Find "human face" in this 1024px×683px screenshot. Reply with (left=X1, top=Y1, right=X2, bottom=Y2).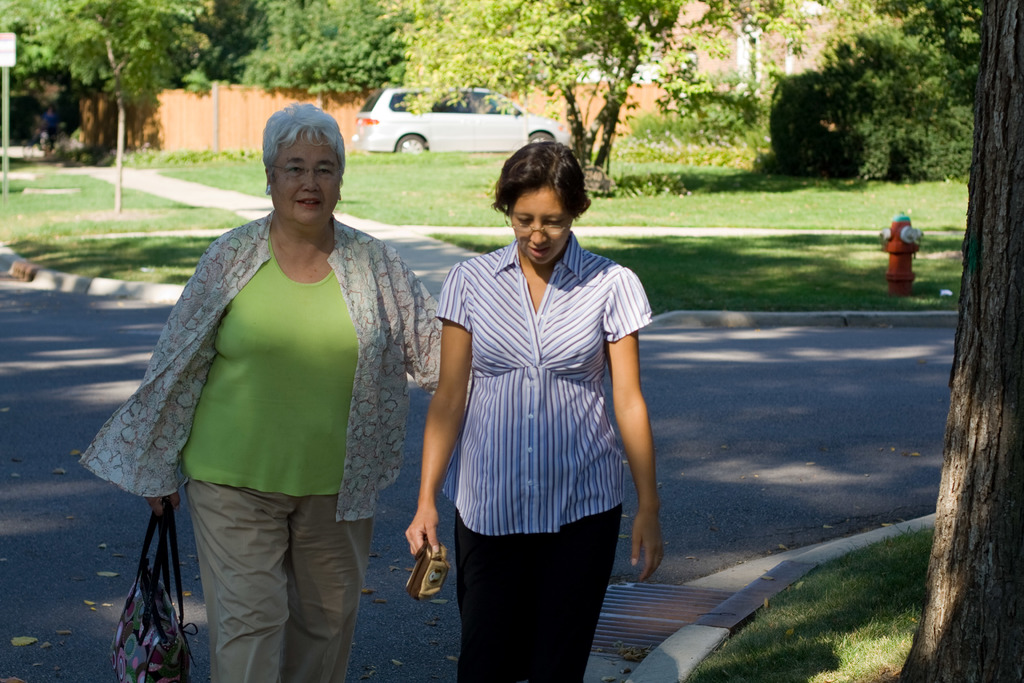
(left=269, top=135, right=339, bottom=221).
